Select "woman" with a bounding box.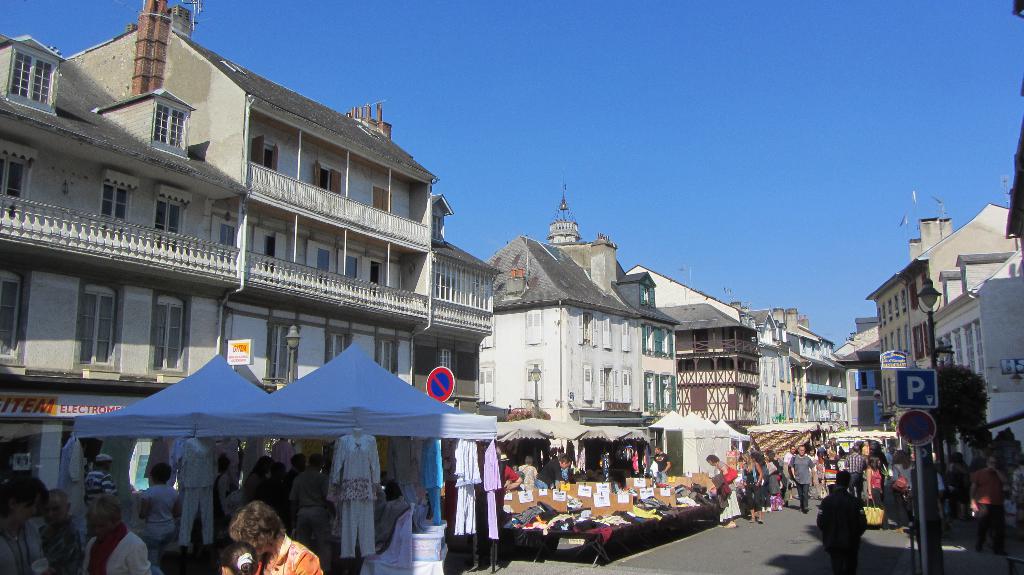
box(780, 456, 790, 507).
